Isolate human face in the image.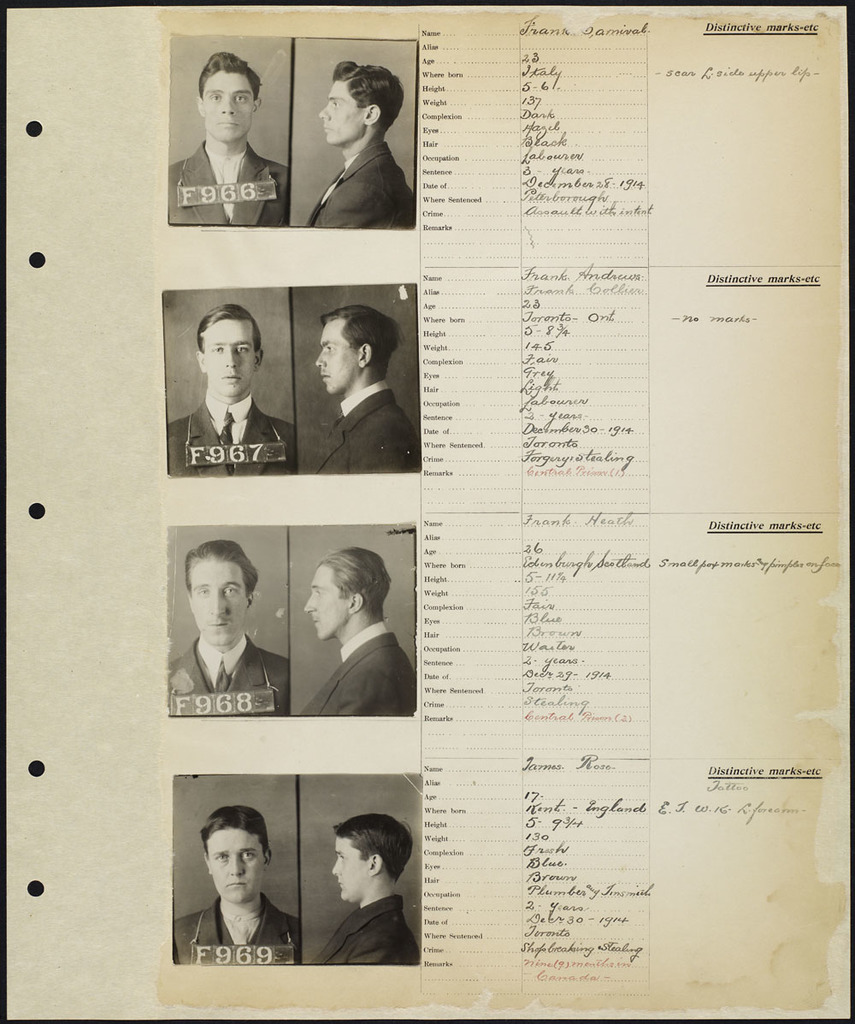
Isolated region: 202/71/253/143.
